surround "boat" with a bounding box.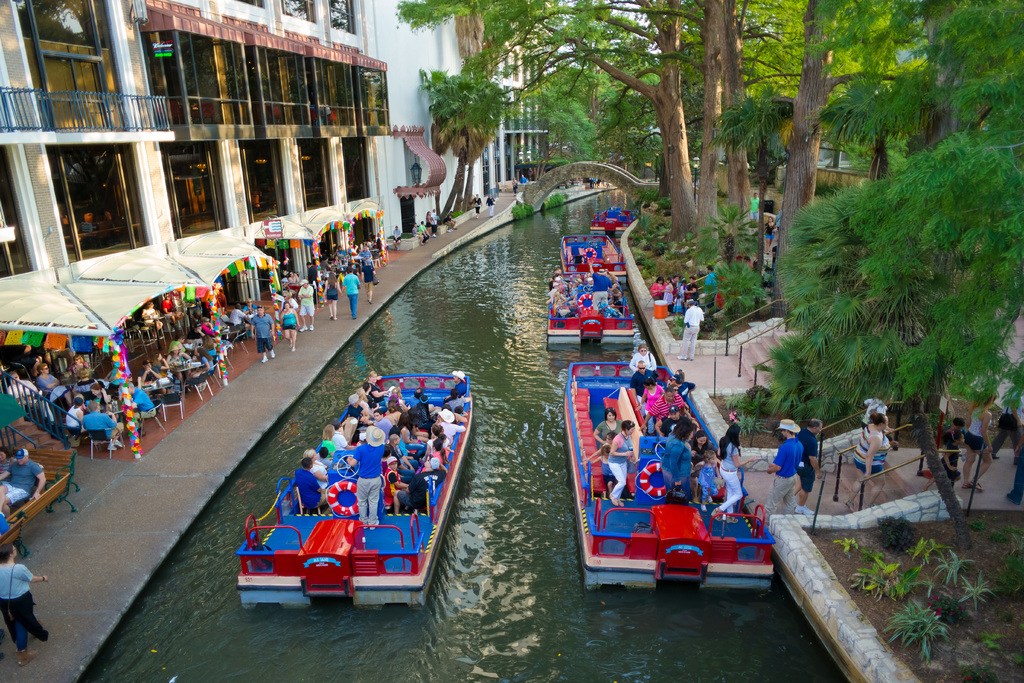
548,349,782,597.
